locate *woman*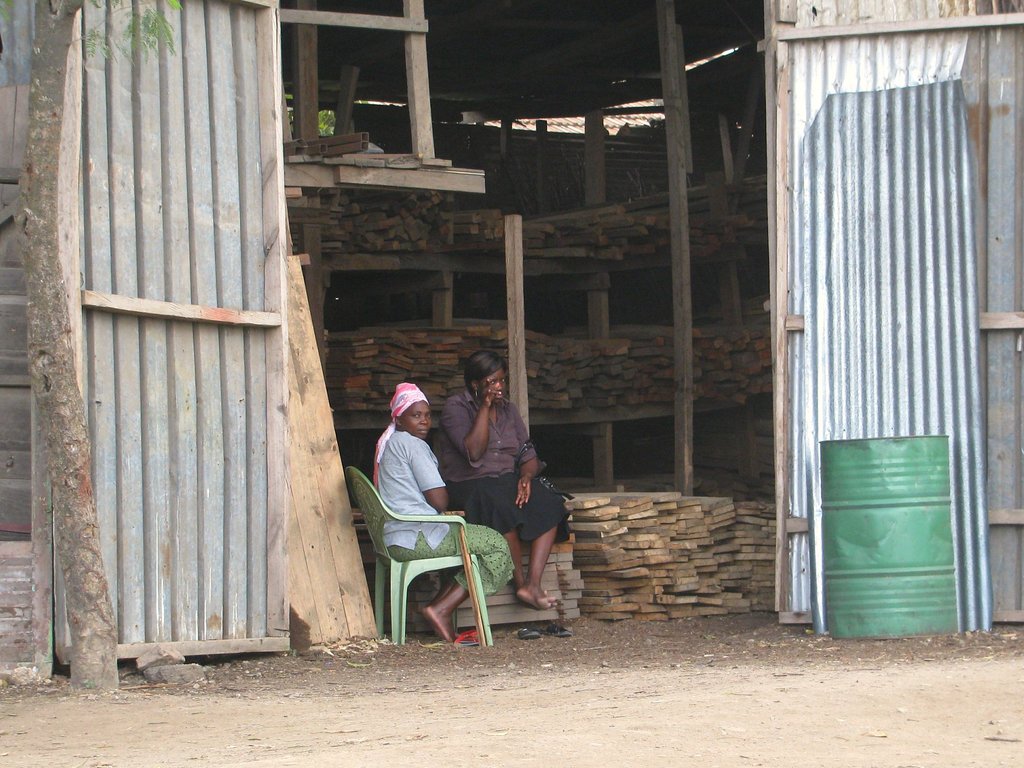
region(454, 371, 554, 621)
